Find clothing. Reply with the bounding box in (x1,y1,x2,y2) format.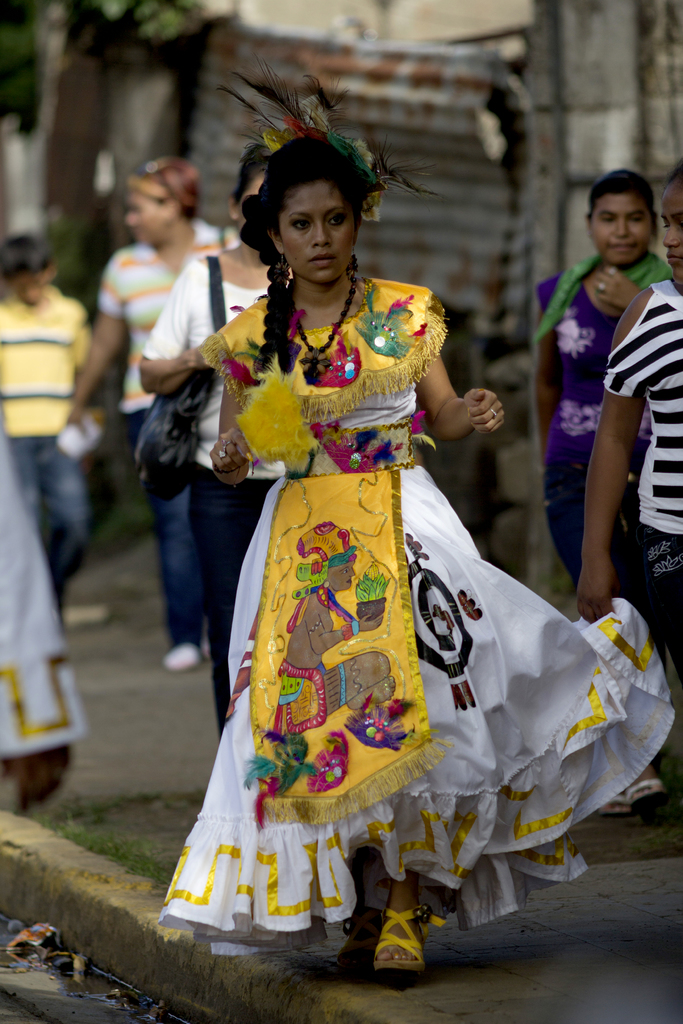
(545,269,636,588).
